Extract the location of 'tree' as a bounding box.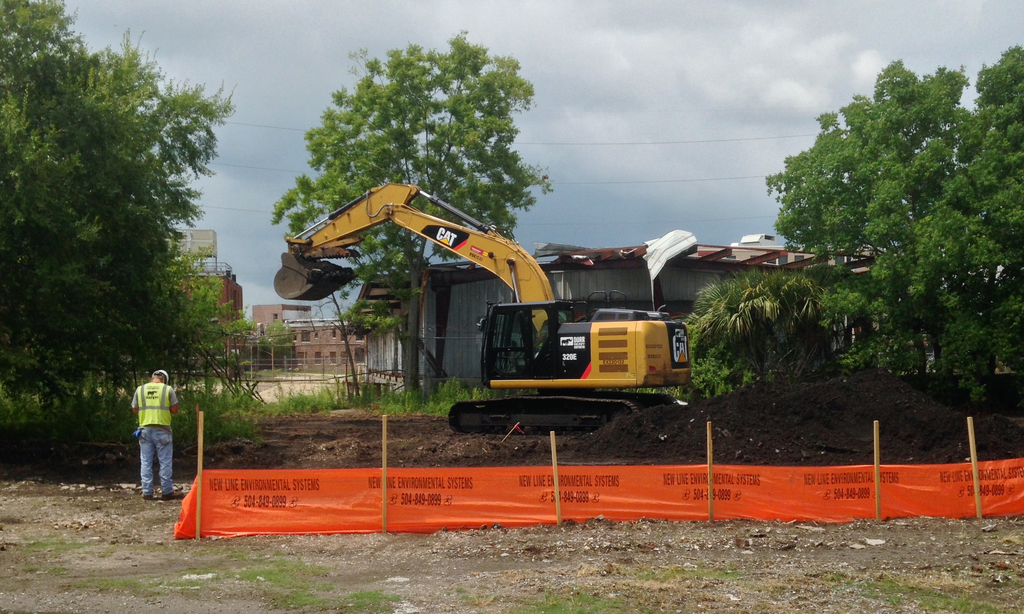
region(967, 46, 1022, 394).
